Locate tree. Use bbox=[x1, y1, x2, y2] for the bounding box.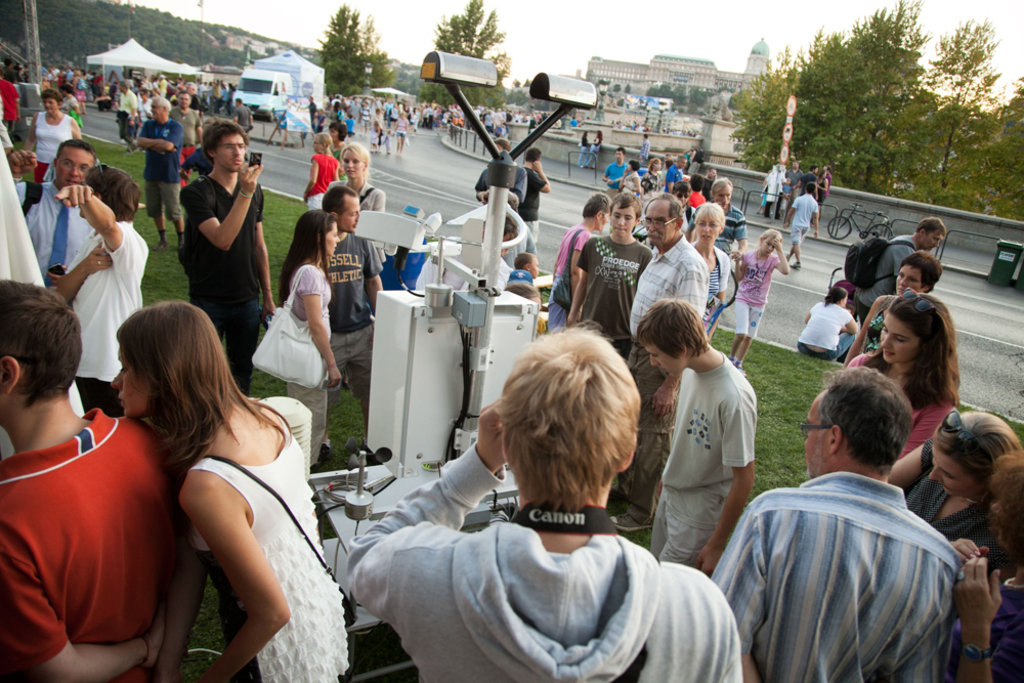
bbox=[313, 3, 402, 109].
